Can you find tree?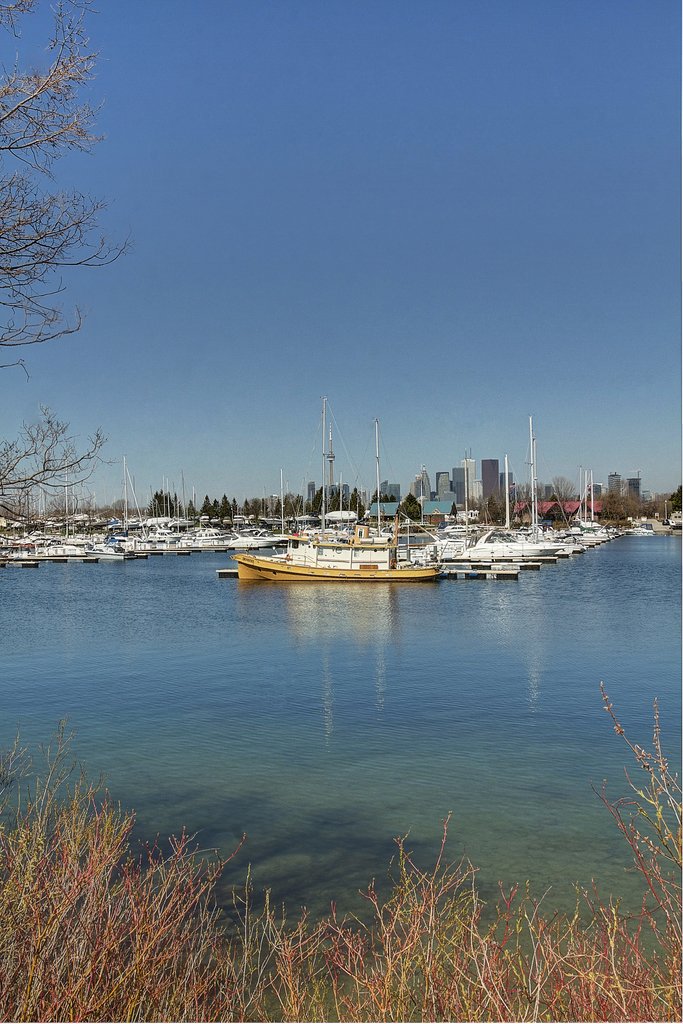
Yes, bounding box: bbox(210, 504, 222, 522).
